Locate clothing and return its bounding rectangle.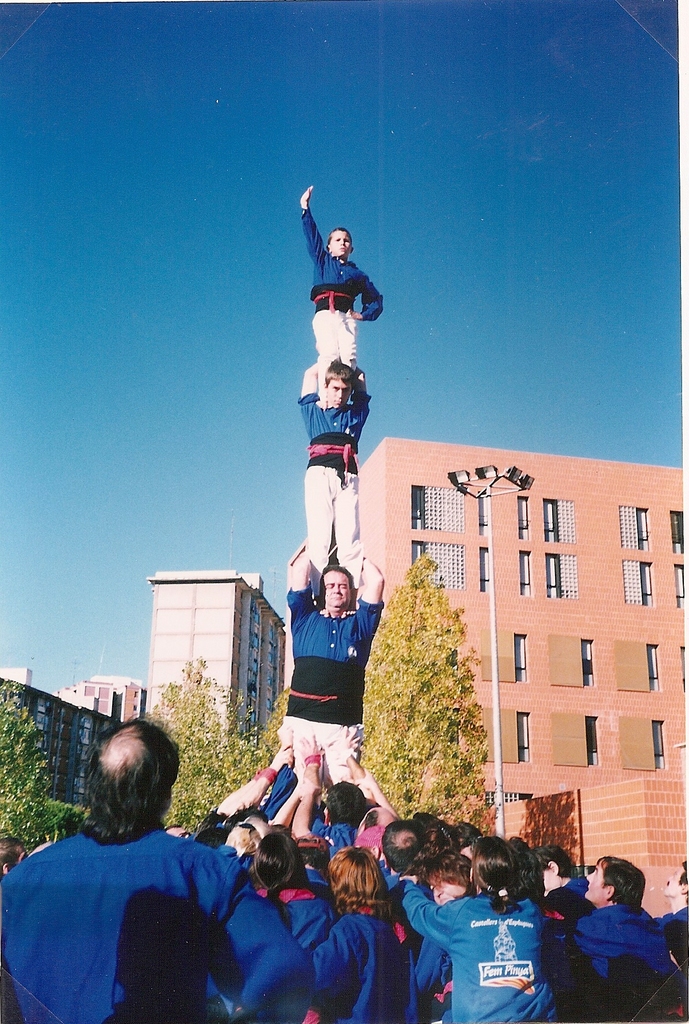
{"left": 297, "top": 376, "right": 371, "bottom": 596}.
